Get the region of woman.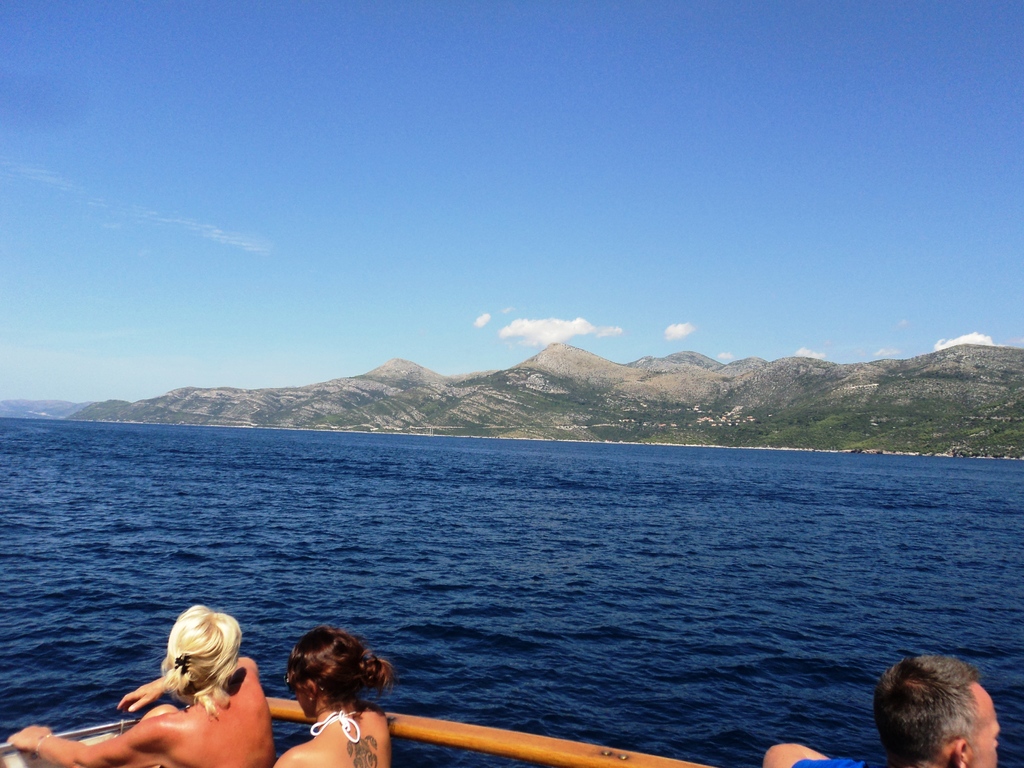
<bbox>8, 602, 276, 767</bbox>.
